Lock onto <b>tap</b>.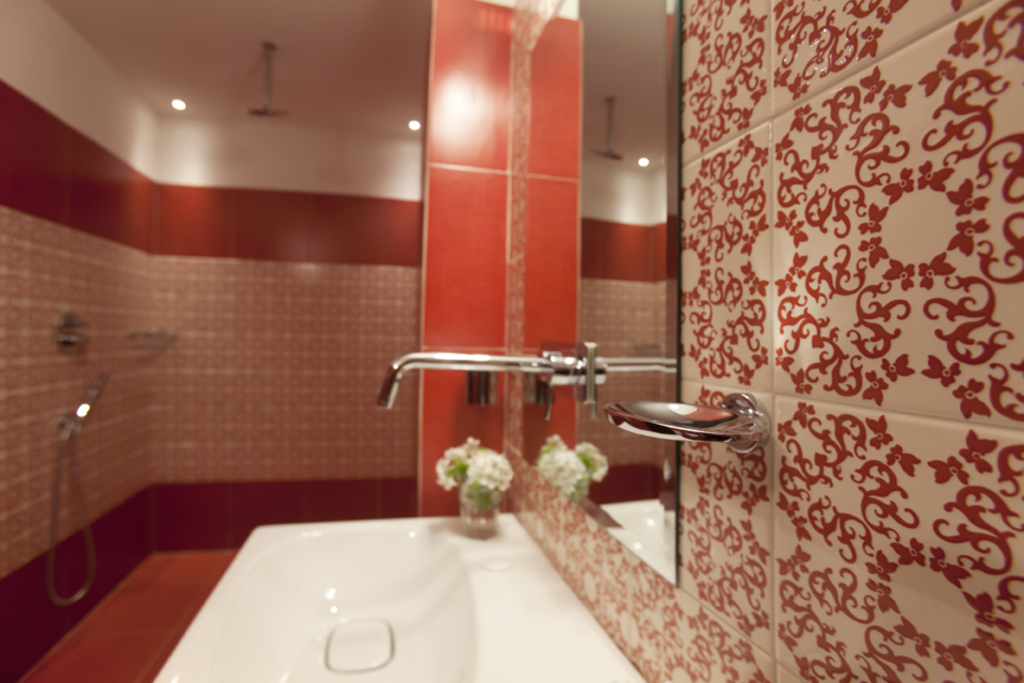
Locked: 380/347/579/416.
